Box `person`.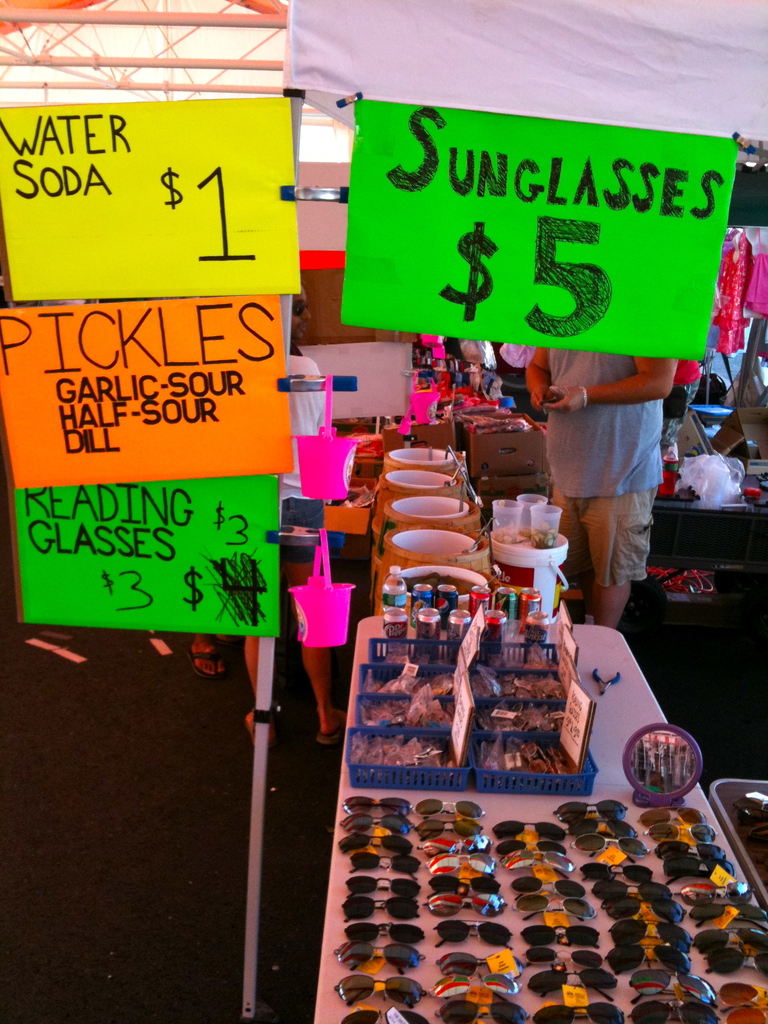
<bbox>243, 285, 346, 746</bbox>.
